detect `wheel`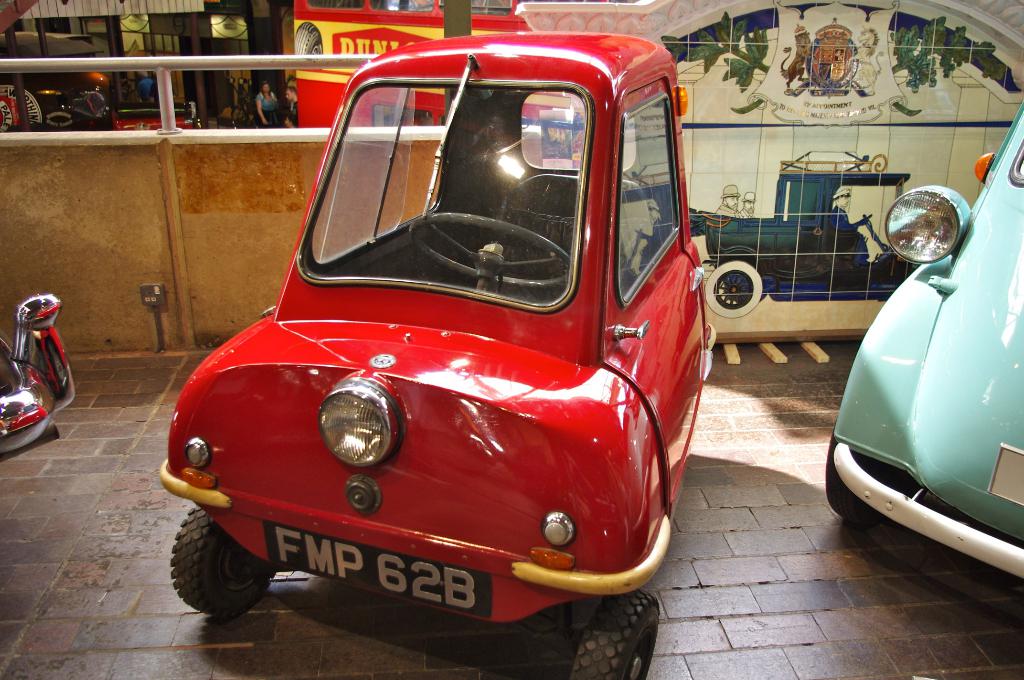
(566, 588, 653, 679)
